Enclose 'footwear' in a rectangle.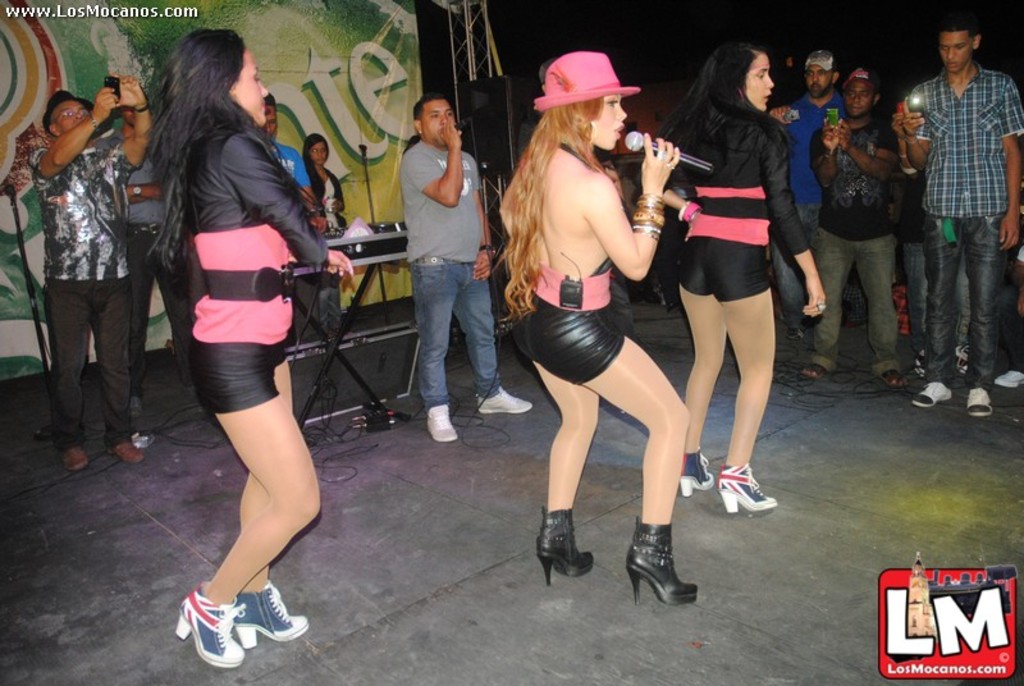
detection(538, 507, 594, 586).
